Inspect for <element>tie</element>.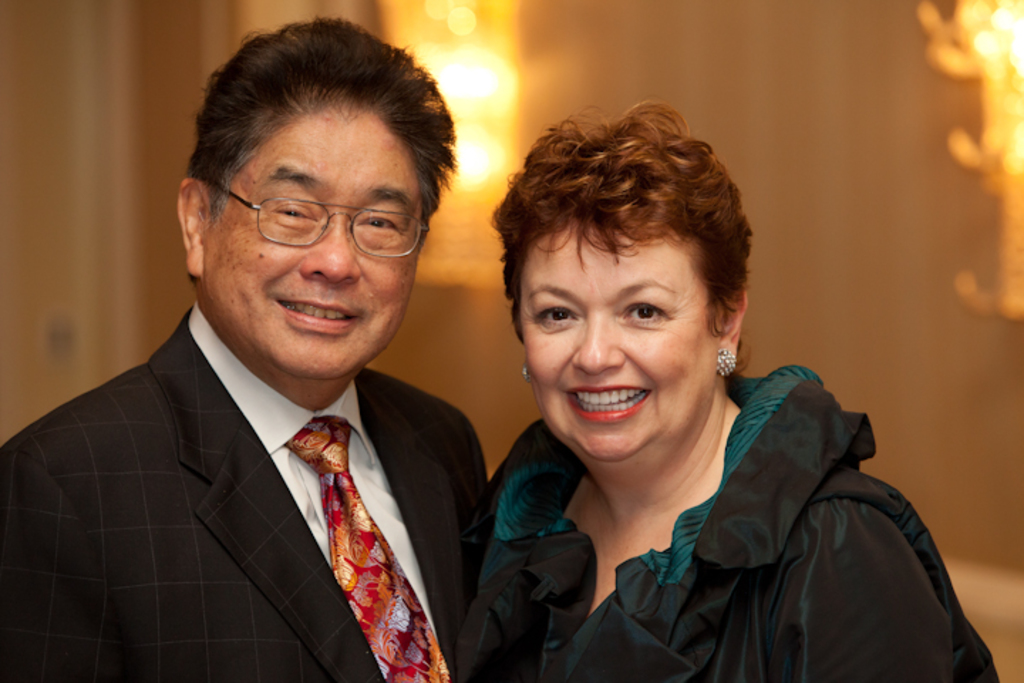
Inspection: 276/415/449/682.
